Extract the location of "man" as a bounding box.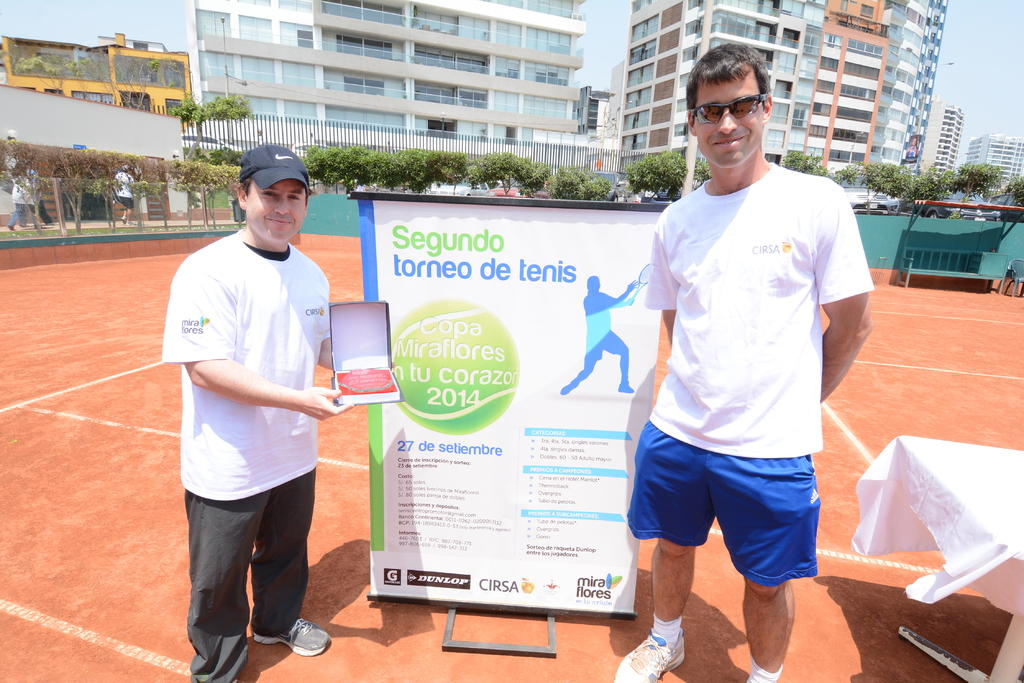
left=2, top=169, right=33, bottom=230.
